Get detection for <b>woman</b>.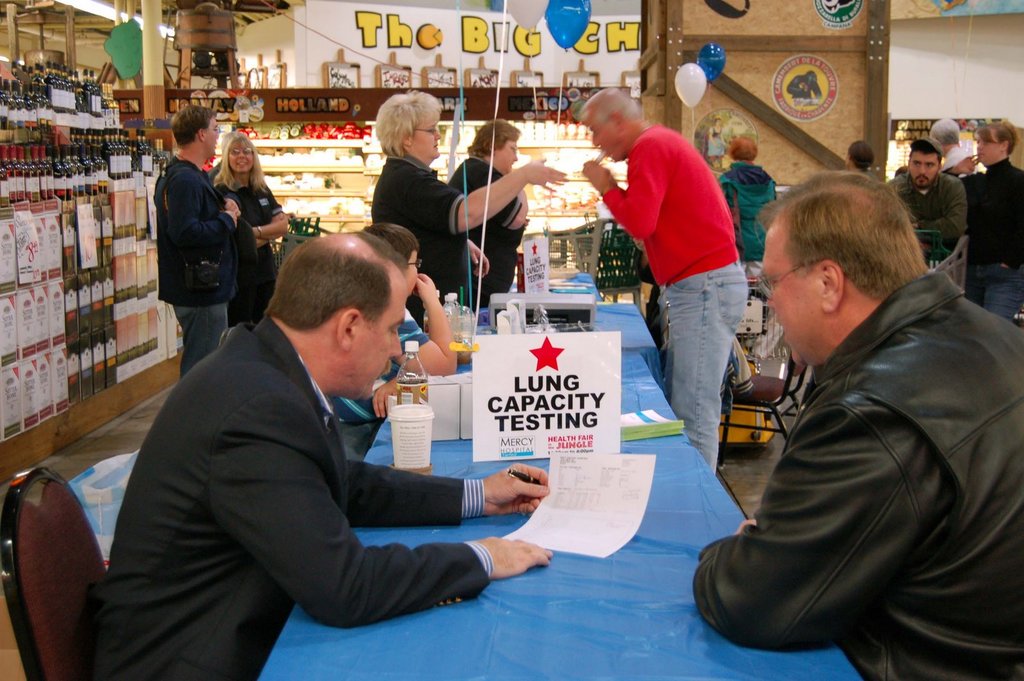
Detection: bbox(723, 137, 780, 314).
